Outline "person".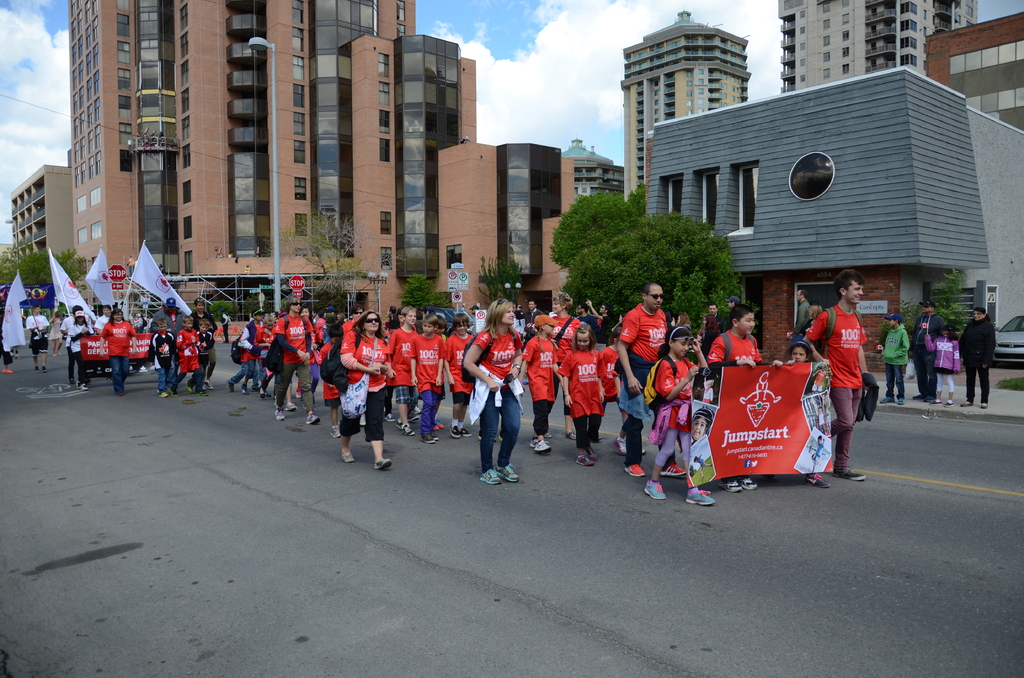
Outline: bbox=[612, 275, 691, 479].
